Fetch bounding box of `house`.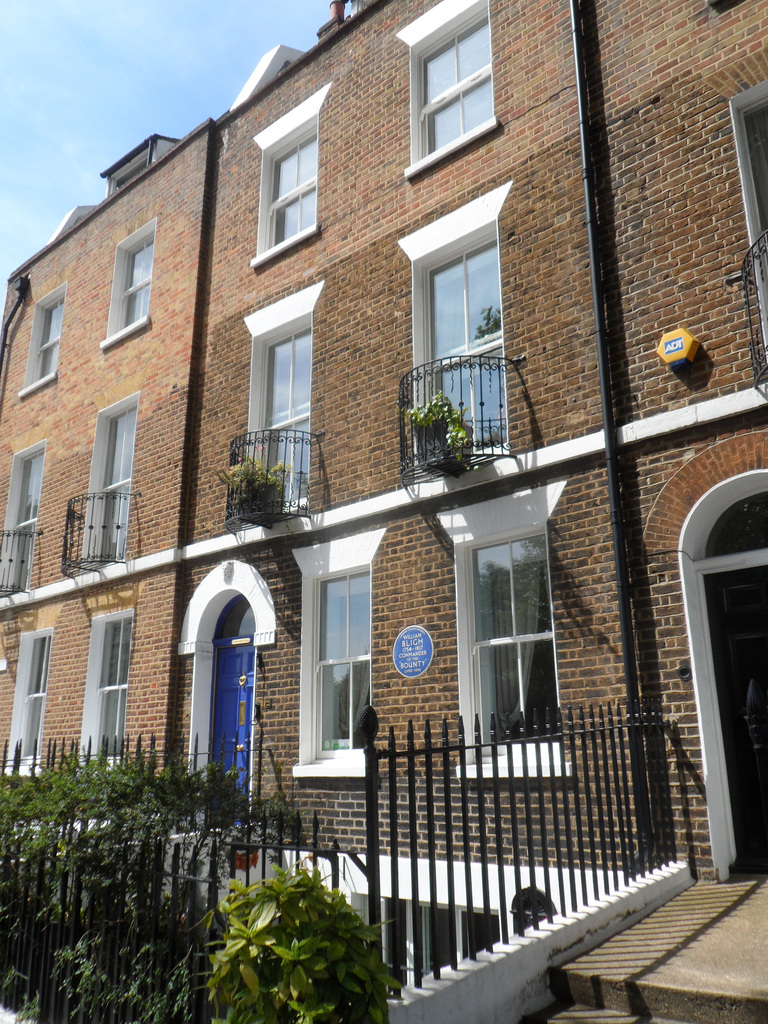
Bbox: box=[28, 4, 740, 993].
